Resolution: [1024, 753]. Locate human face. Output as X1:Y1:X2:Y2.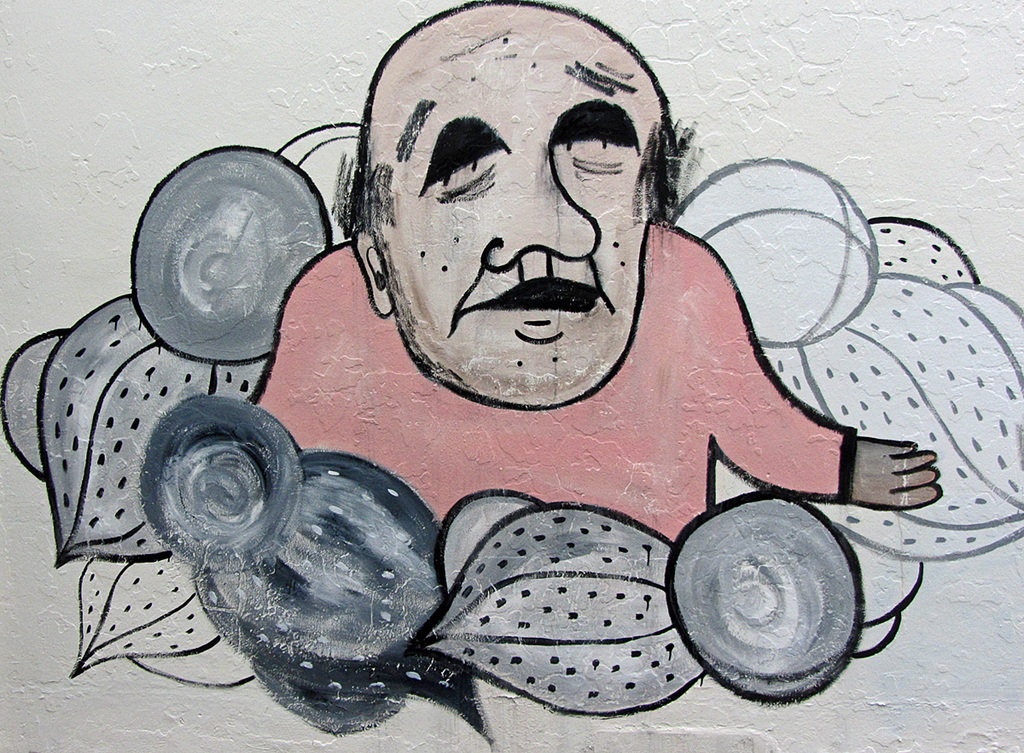
365:31:644:402.
